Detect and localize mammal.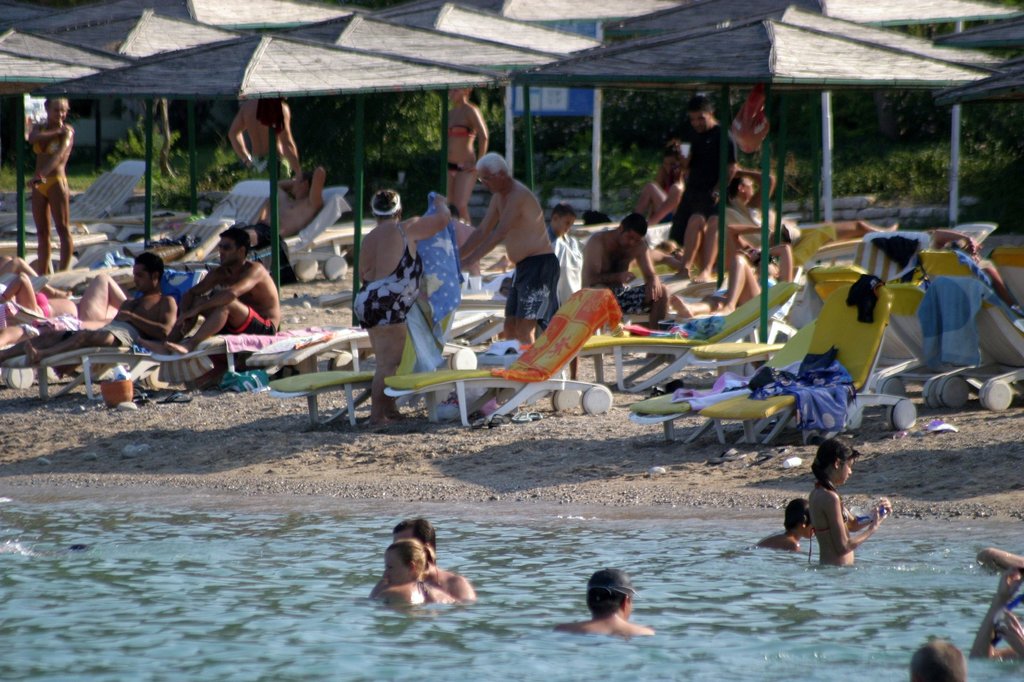
Localized at bbox=(965, 550, 1023, 662).
